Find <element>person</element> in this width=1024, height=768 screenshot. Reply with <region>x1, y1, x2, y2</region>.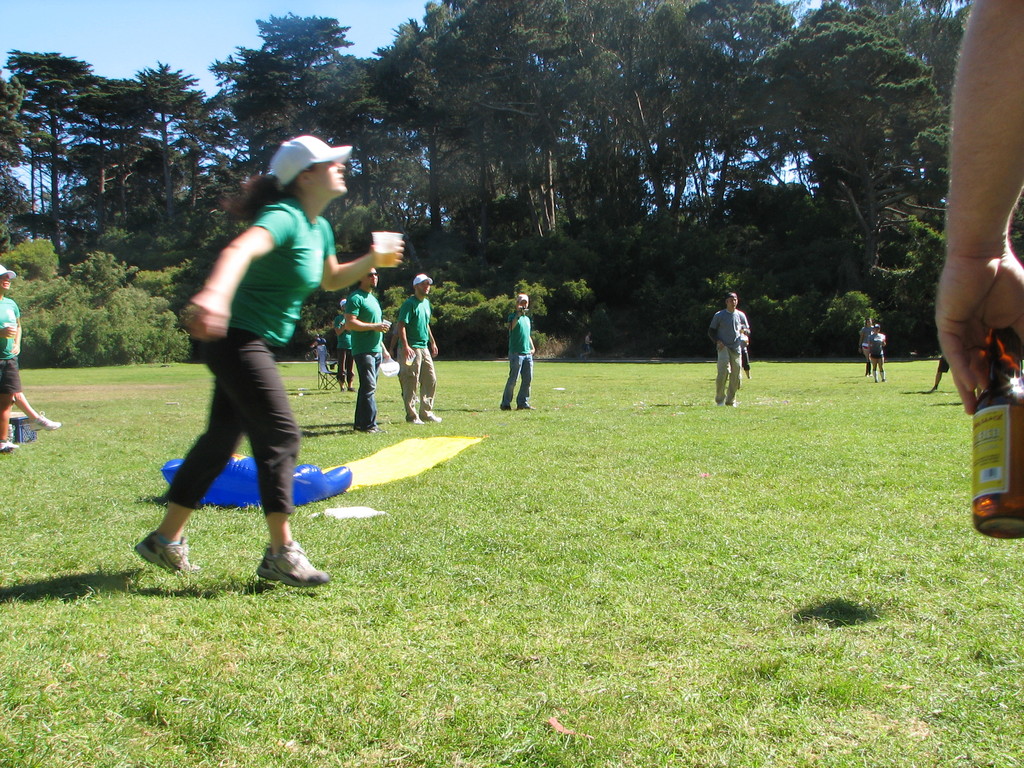
<region>707, 286, 751, 406</region>.
